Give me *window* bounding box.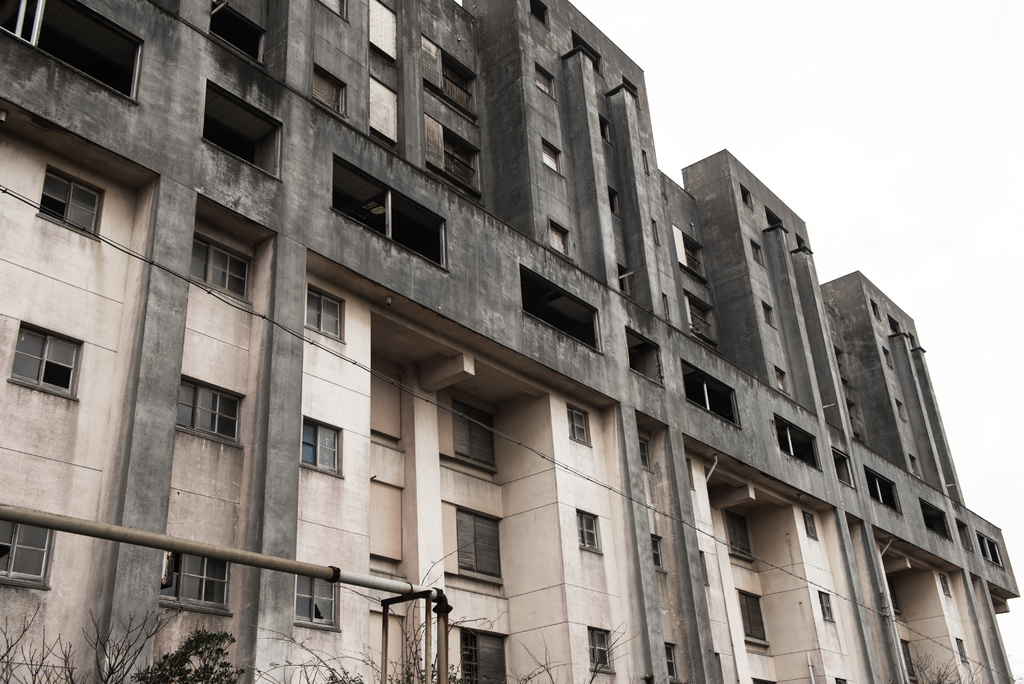
(x1=807, y1=511, x2=822, y2=543).
